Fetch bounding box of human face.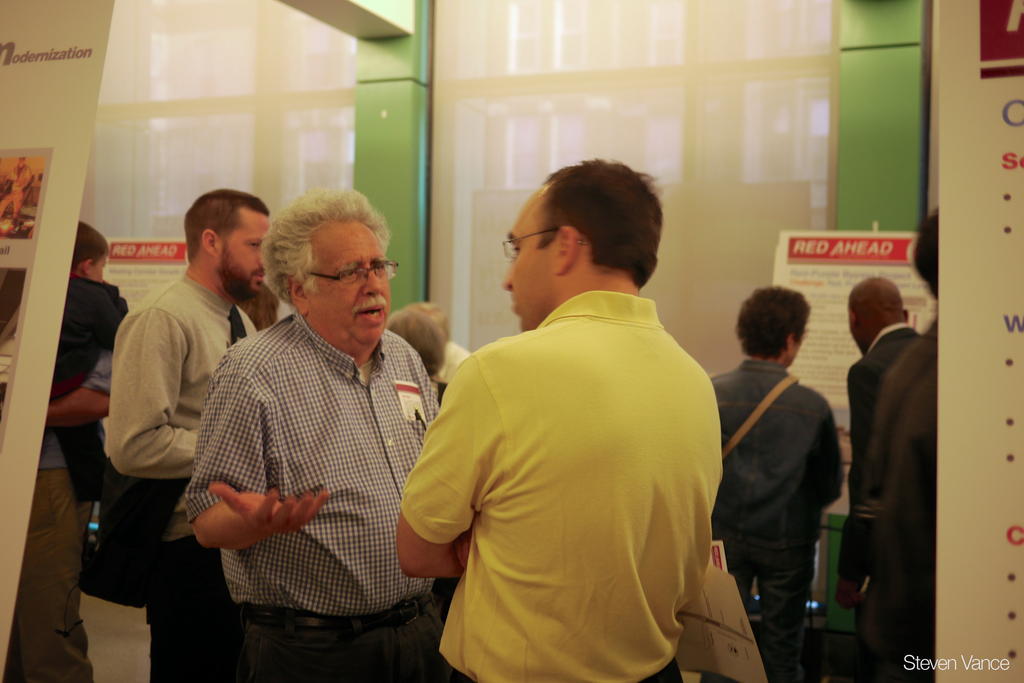
Bbox: <box>305,225,390,347</box>.
